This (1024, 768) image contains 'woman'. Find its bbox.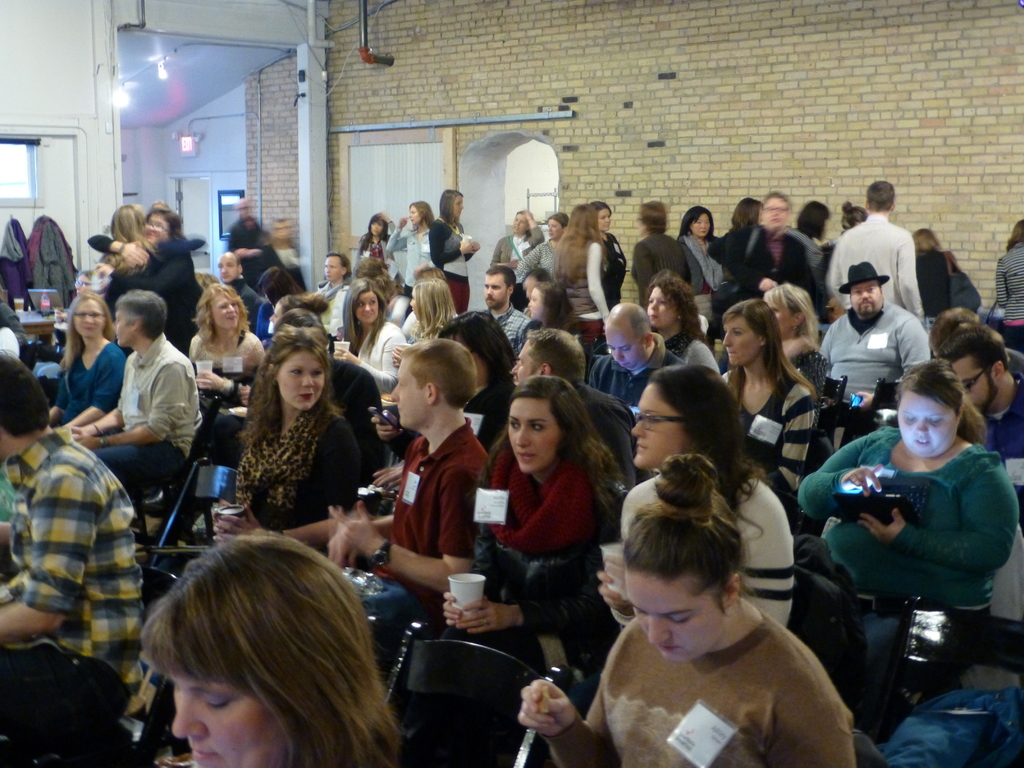
{"left": 429, "top": 186, "right": 480, "bottom": 321}.
